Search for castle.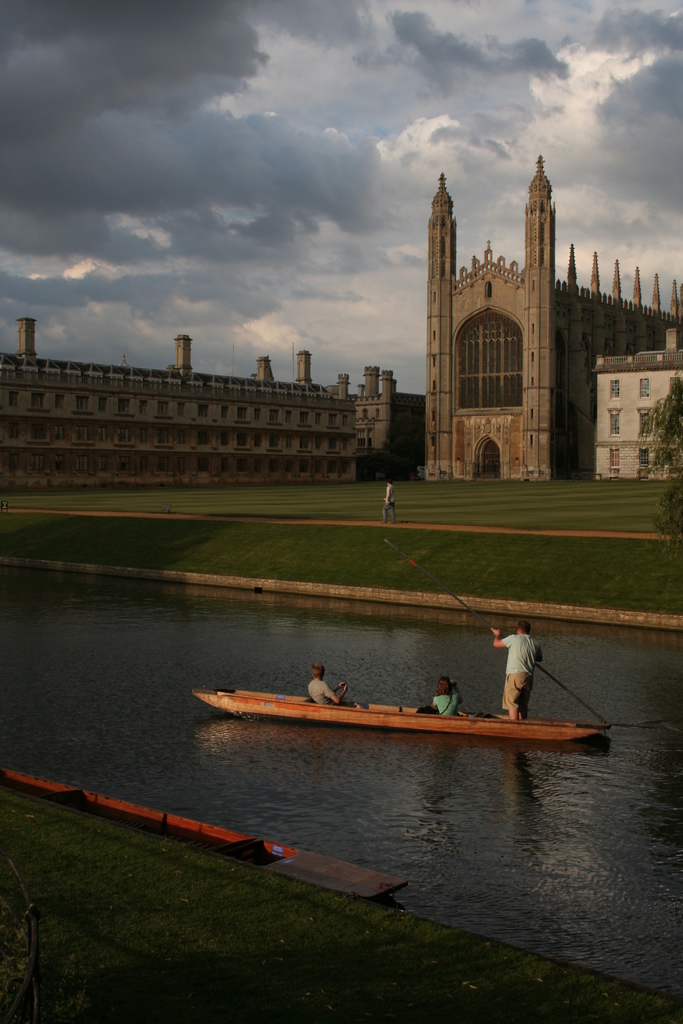
Found at (393, 131, 639, 512).
